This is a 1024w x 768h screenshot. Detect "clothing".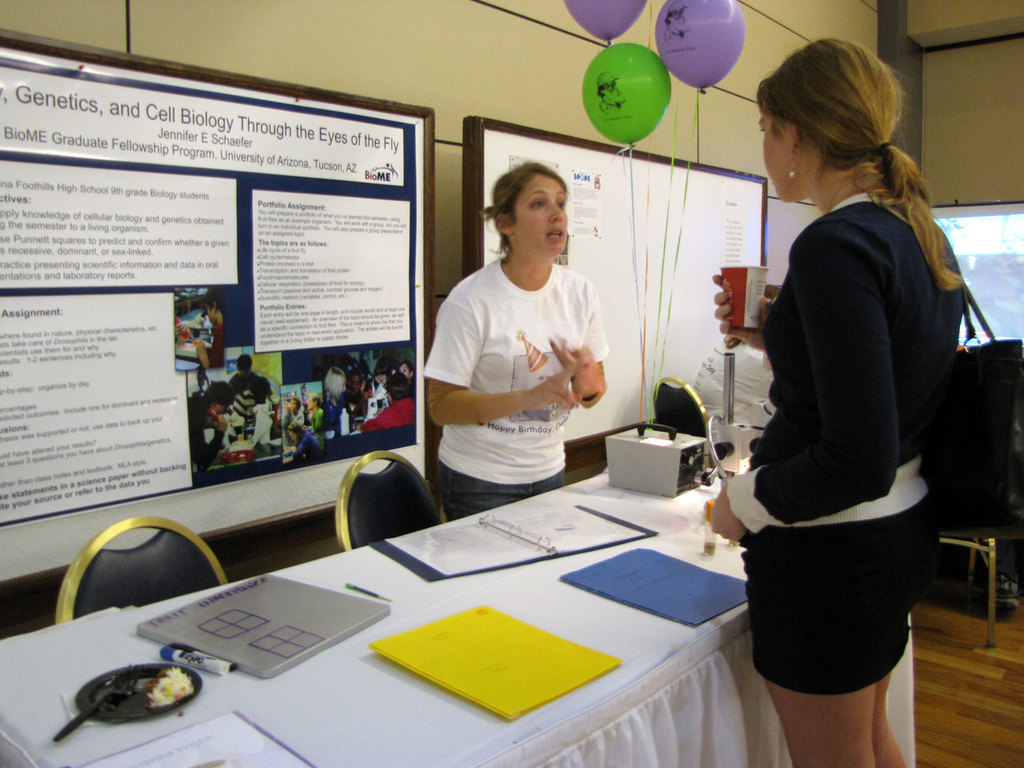
[left=283, top=410, right=303, bottom=443].
